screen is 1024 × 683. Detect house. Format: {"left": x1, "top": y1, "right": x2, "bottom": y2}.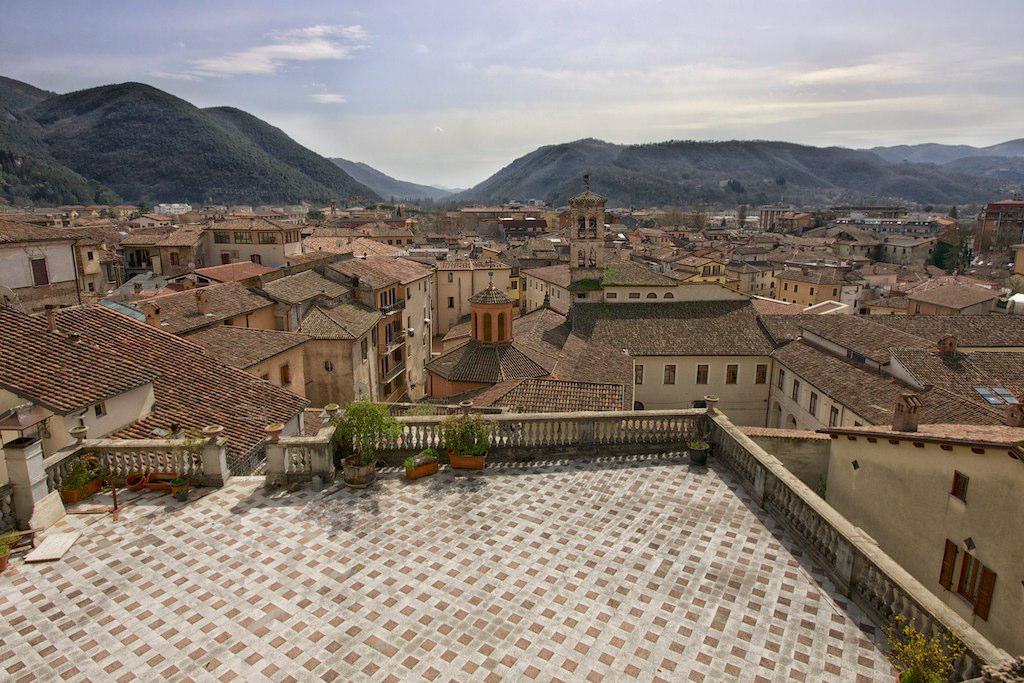
{"left": 773, "top": 259, "right": 853, "bottom": 311}.
